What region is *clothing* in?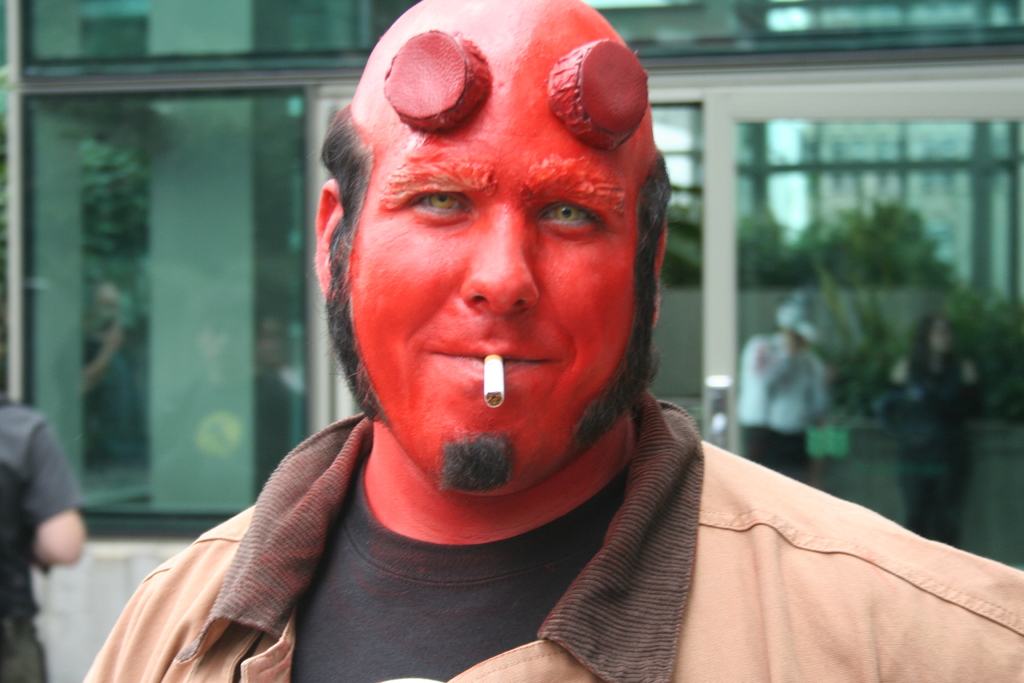
box=[83, 390, 1022, 682].
